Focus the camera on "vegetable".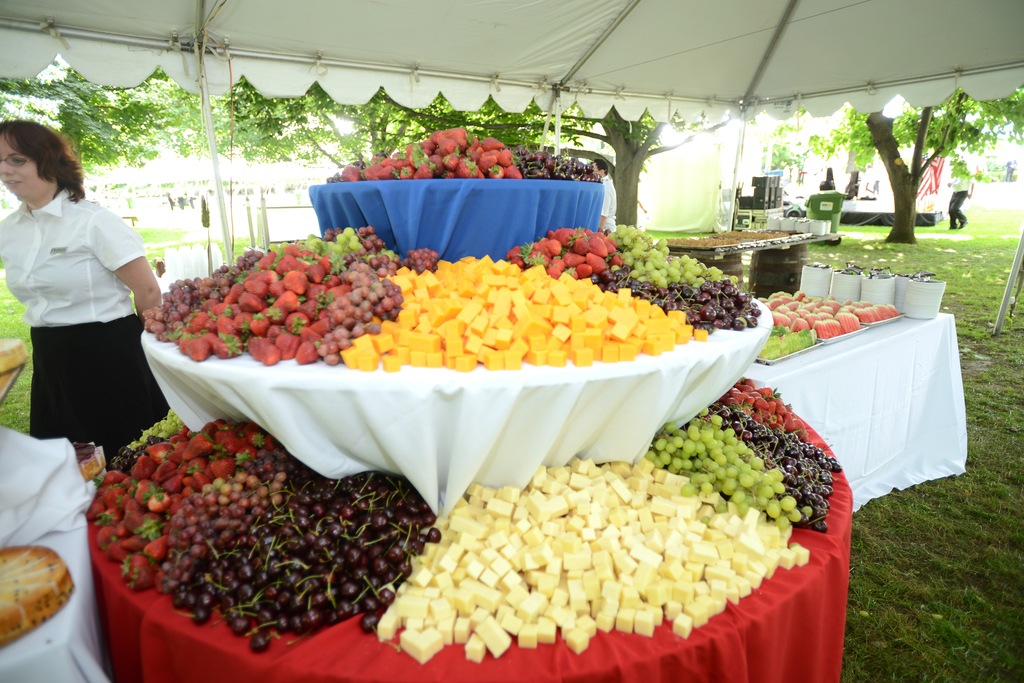
Focus region: (190, 447, 439, 647).
